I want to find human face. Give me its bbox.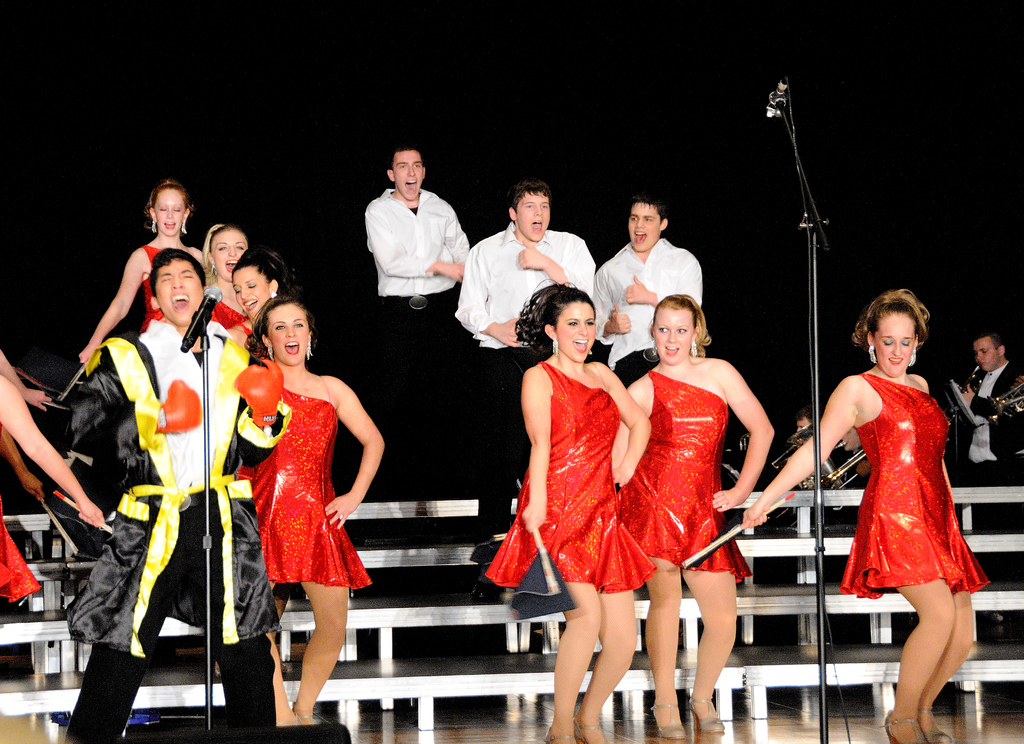
<bbox>152, 258, 201, 323</bbox>.
